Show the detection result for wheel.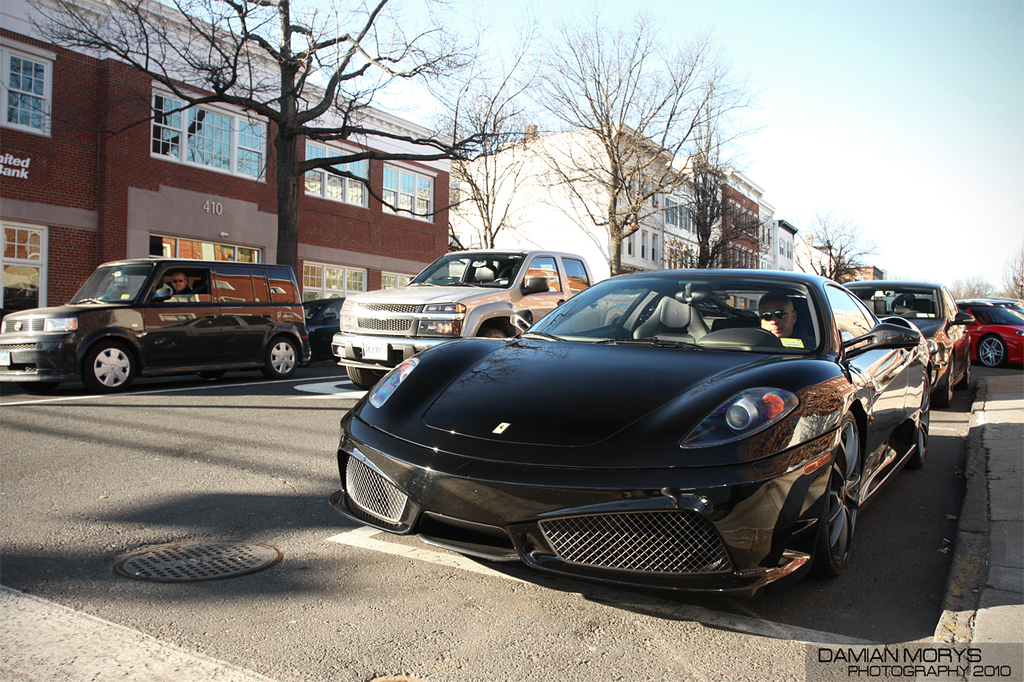
{"x1": 934, "y1": 350, "x2": 954, "y2": 408}.
